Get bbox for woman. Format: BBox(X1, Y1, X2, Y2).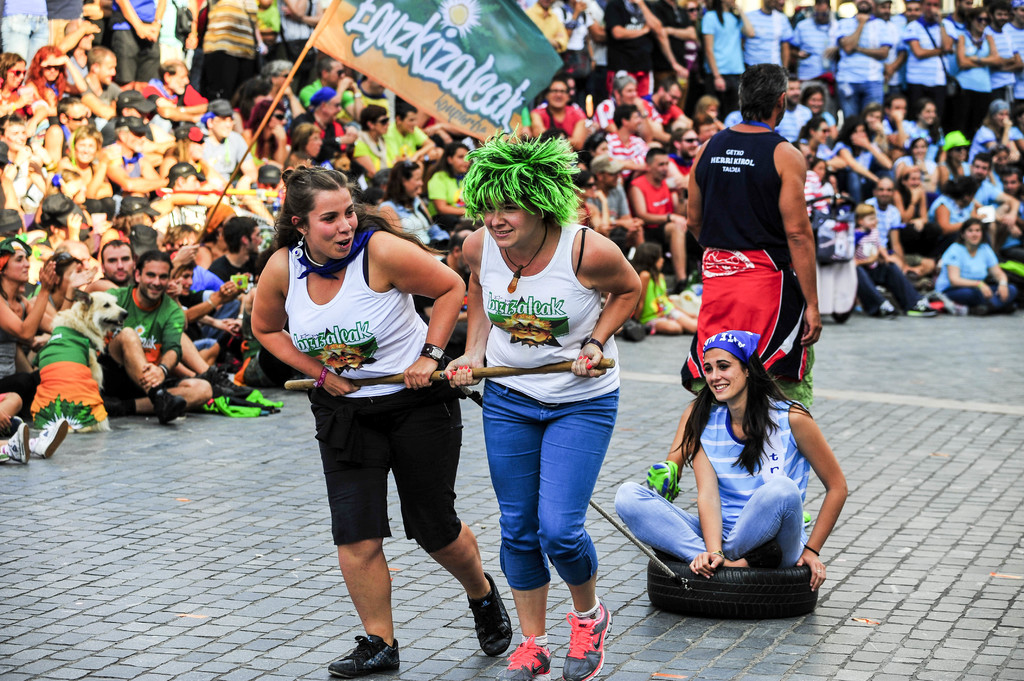
BBox(35, 47, 73, 122).
